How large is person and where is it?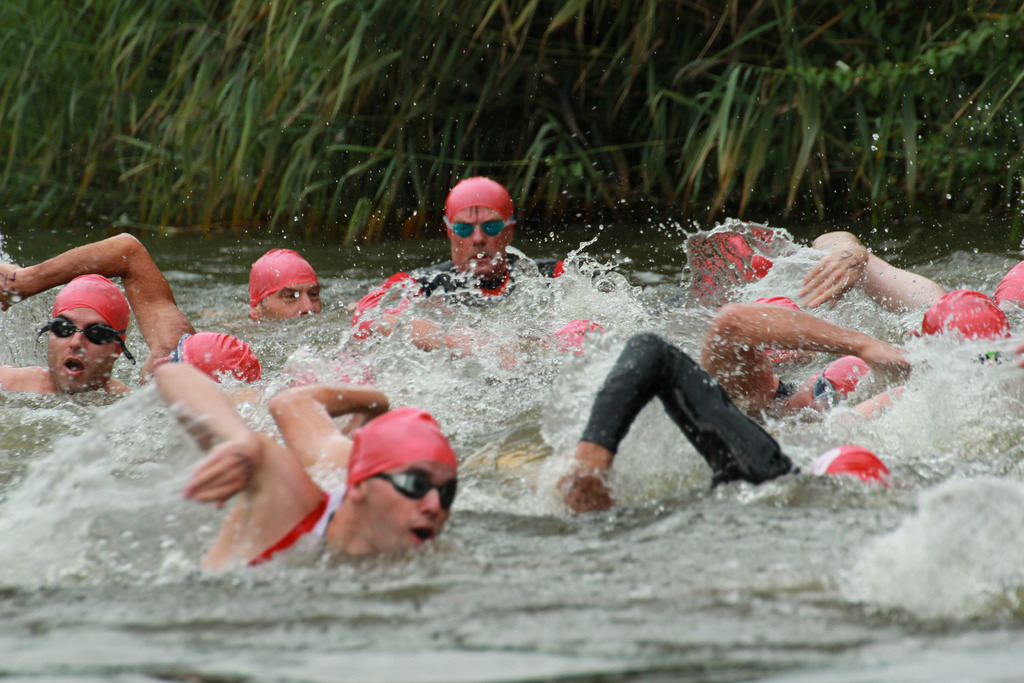
Bounding box: box(0, 229, 273, 414).
